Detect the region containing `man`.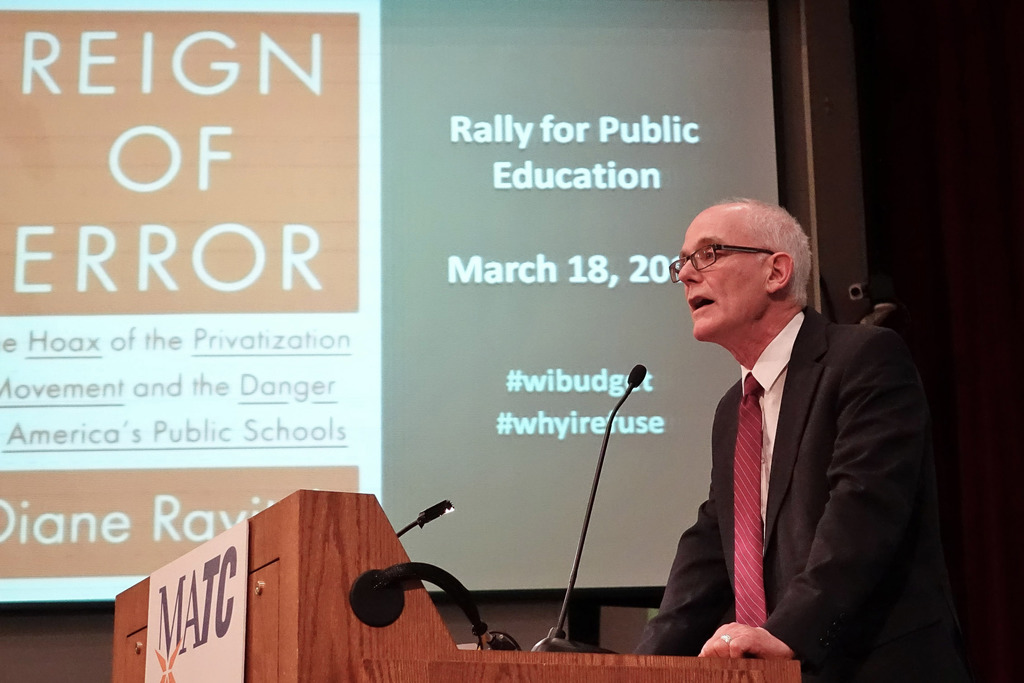
<bbox>642, 188, 943, 680</bbox>.
